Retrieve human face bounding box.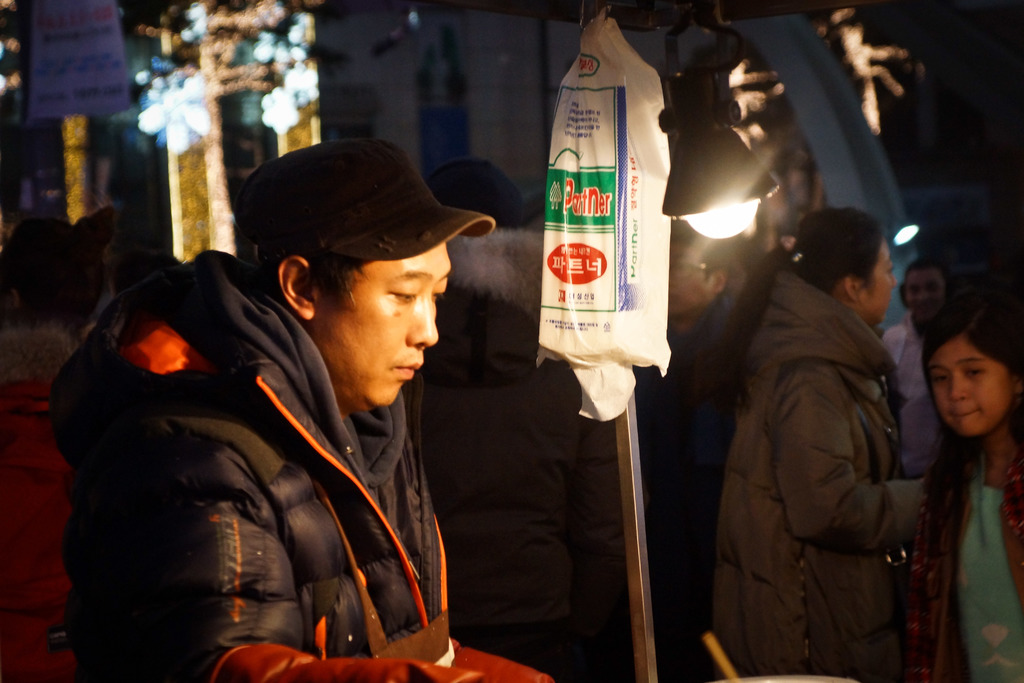
Bounding box: 319, 243, 453, 404.
